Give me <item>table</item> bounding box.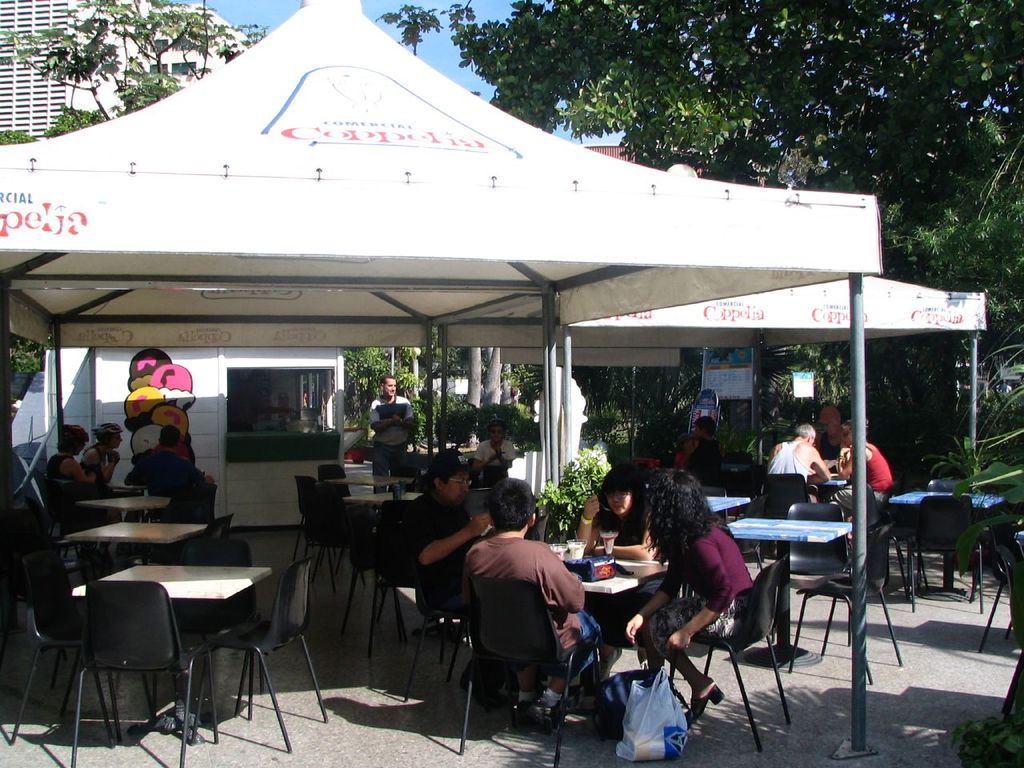
<bbox>14, 524, 333, 744</bbox>.
